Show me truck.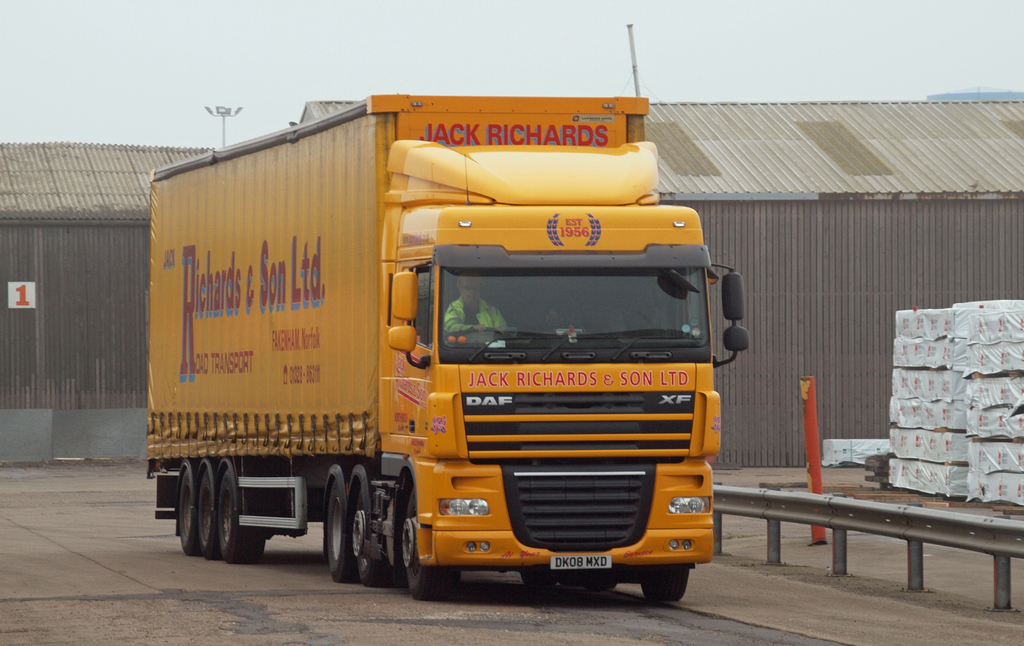
truck is here: [141, 85, 762, 615].
